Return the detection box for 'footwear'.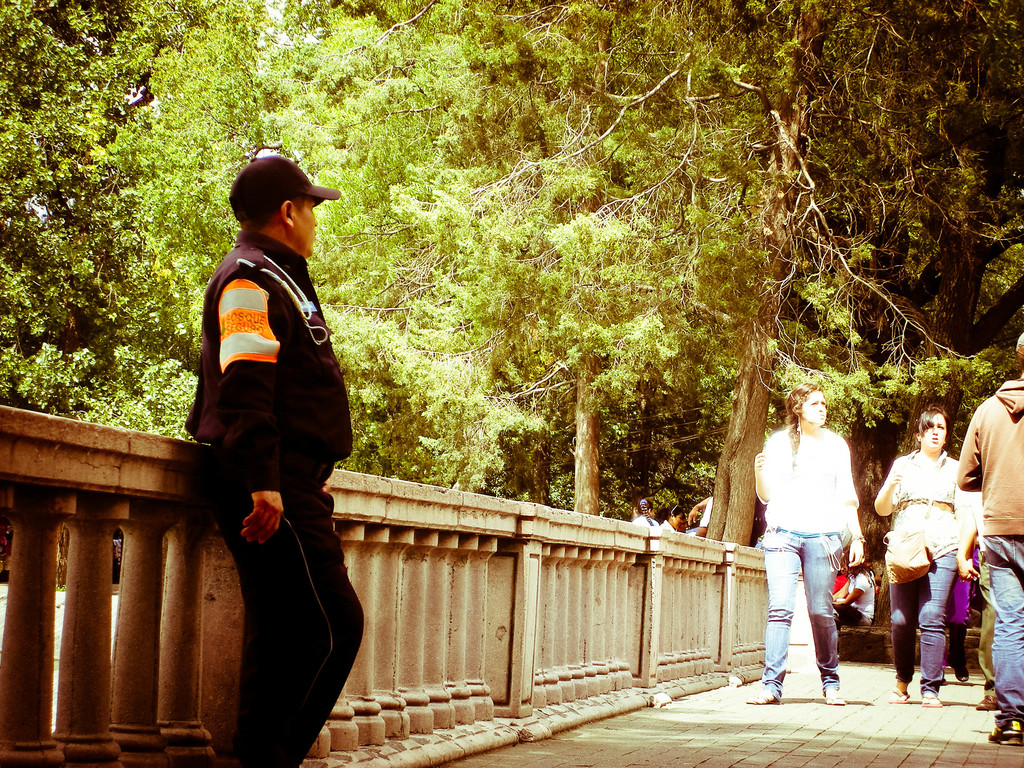
988/722/1023/746.
